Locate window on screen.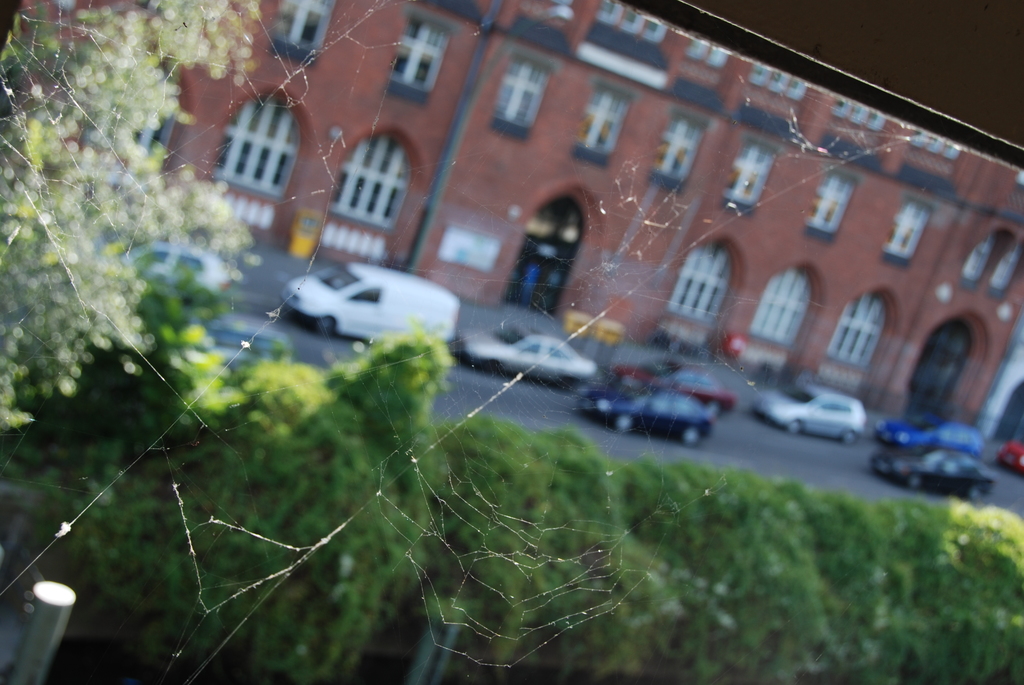
On screen at 493/58/549/137.
